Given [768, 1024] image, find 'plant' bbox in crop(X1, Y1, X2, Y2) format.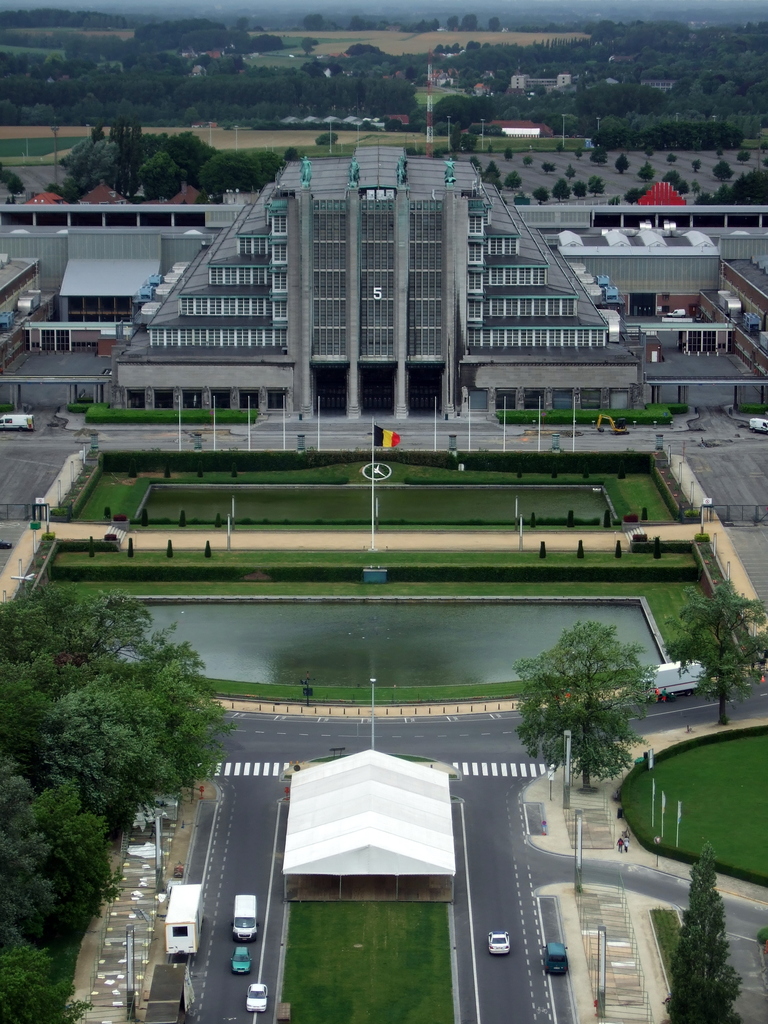
crop(612, 539, 621, 558).
